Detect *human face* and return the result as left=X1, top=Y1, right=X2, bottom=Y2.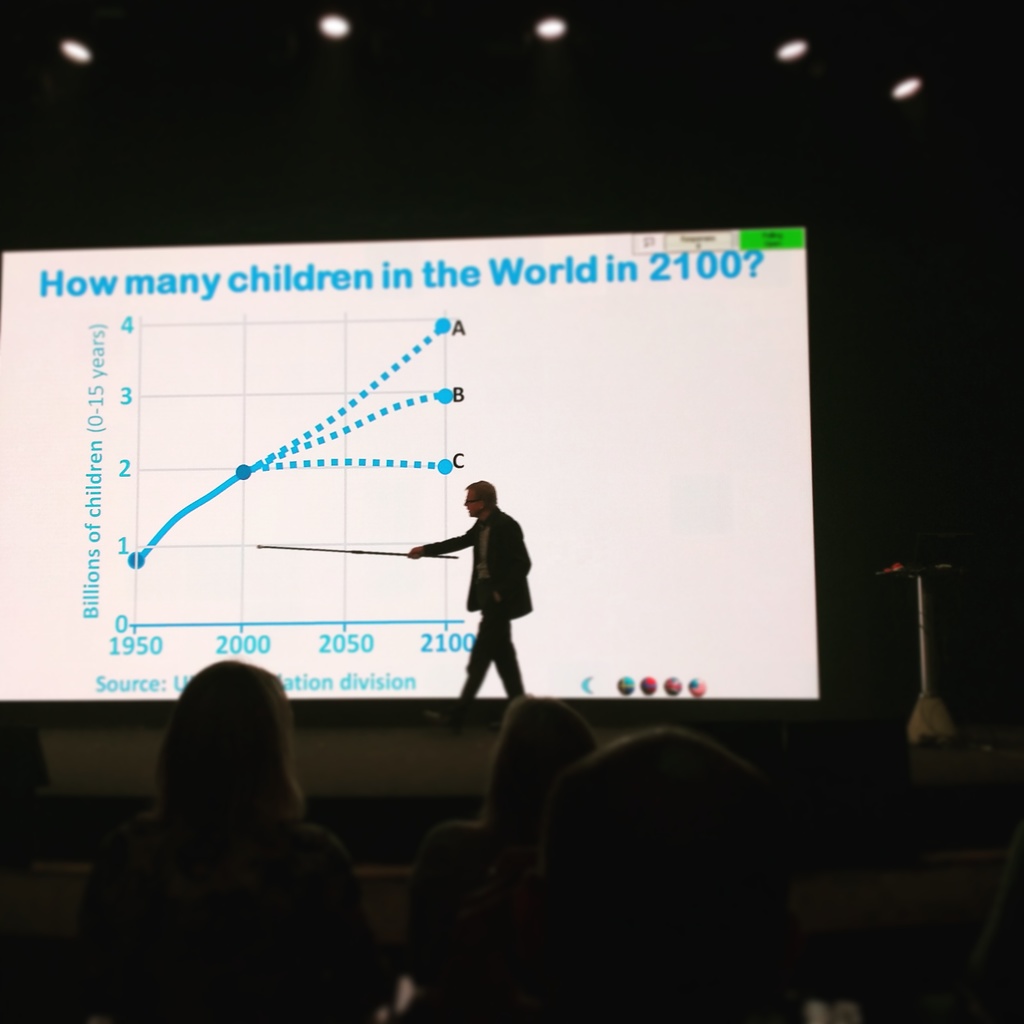
left=462, top=491, right=480, bottom=514.
